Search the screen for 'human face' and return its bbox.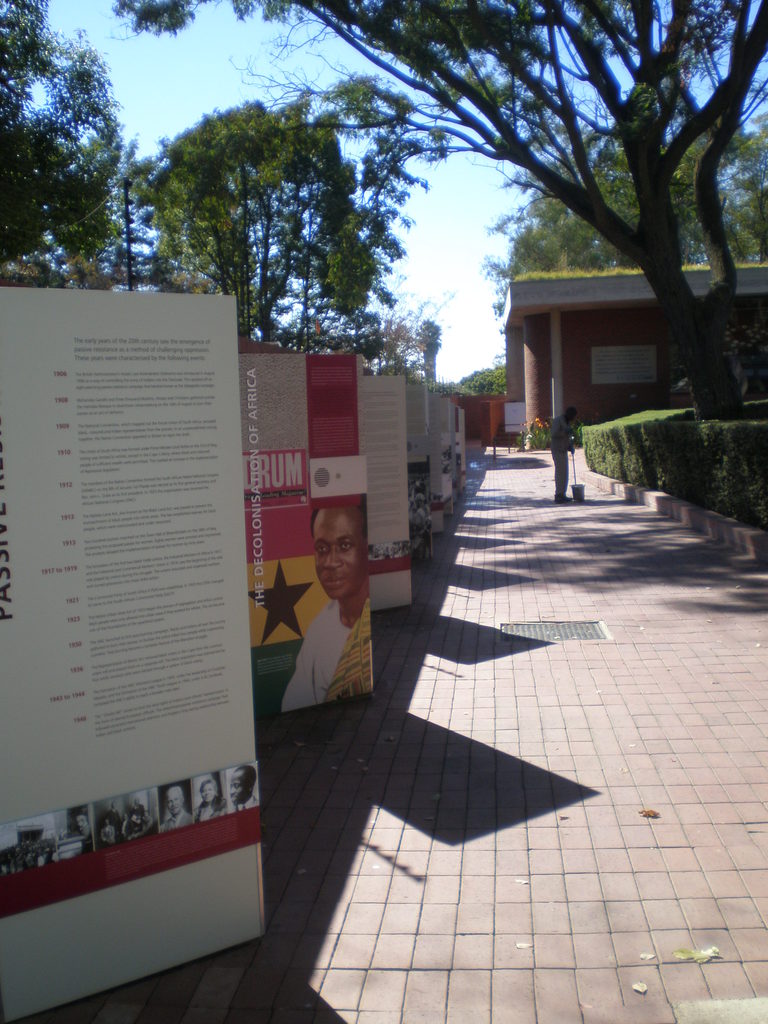
Found: 314, 511, 366, 600.
